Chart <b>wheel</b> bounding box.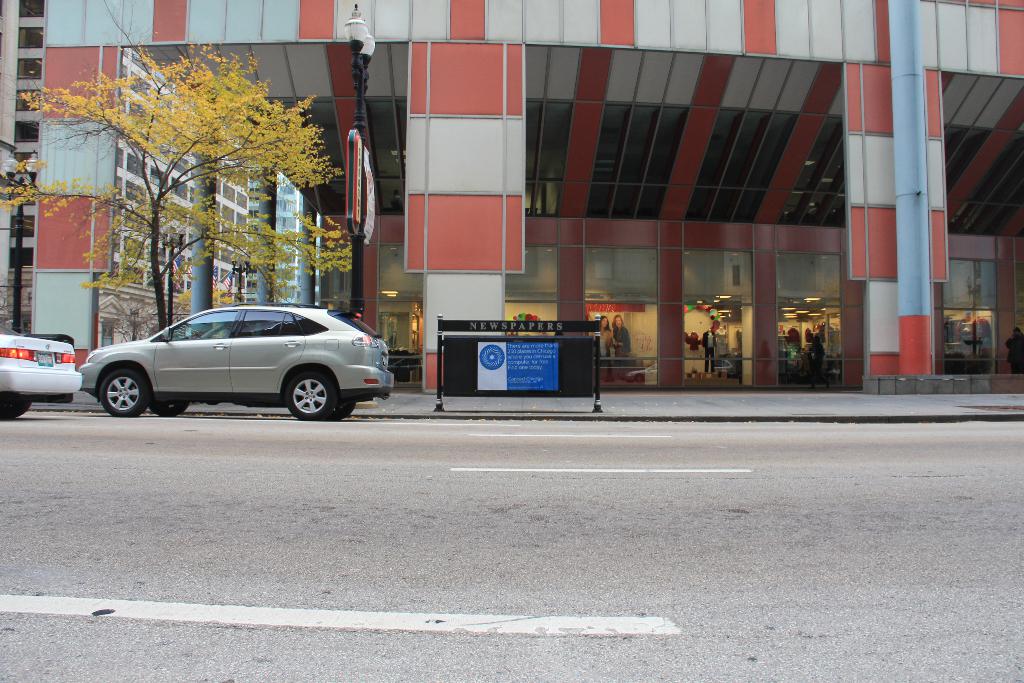
Charted: (0, 404, 28, 417).
